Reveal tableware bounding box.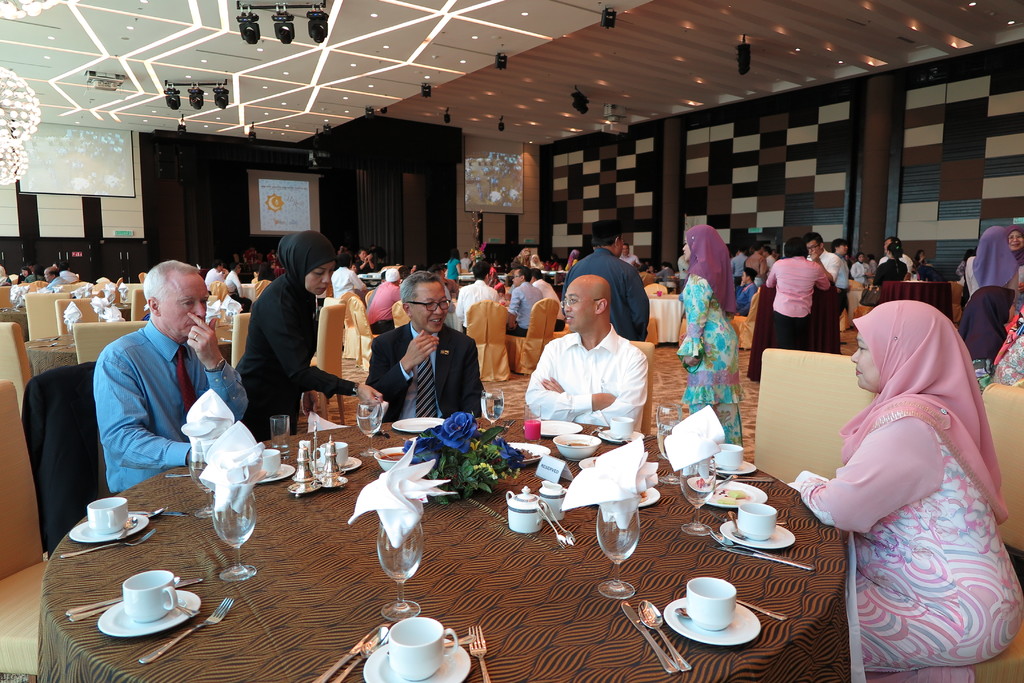
Revealed: 177:601:198:616.
